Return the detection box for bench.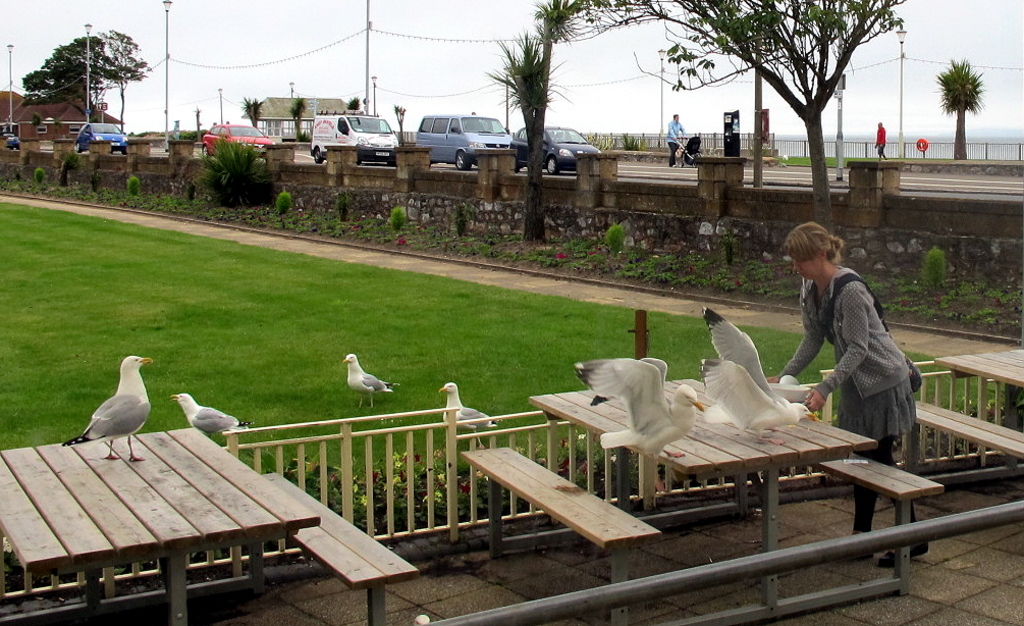
{"left": 525, "top": 361, "right": 946, "bottom": 625}.
